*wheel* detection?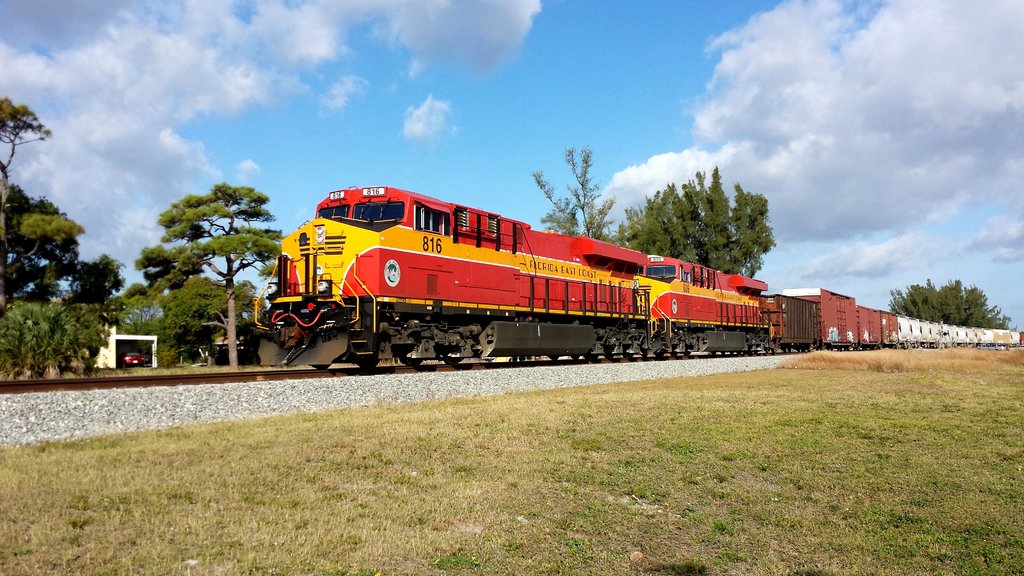
select_region(437, 333, 467, 368)
